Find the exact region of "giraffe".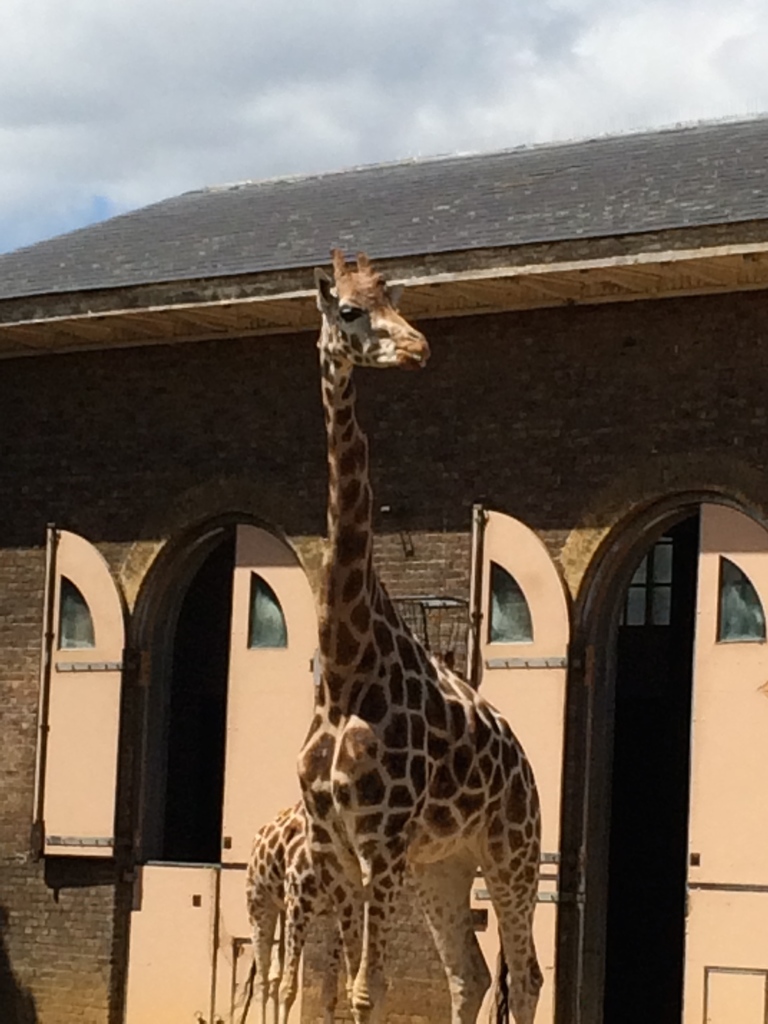
Exact region: Rect(240, 804, 360, 1023).
